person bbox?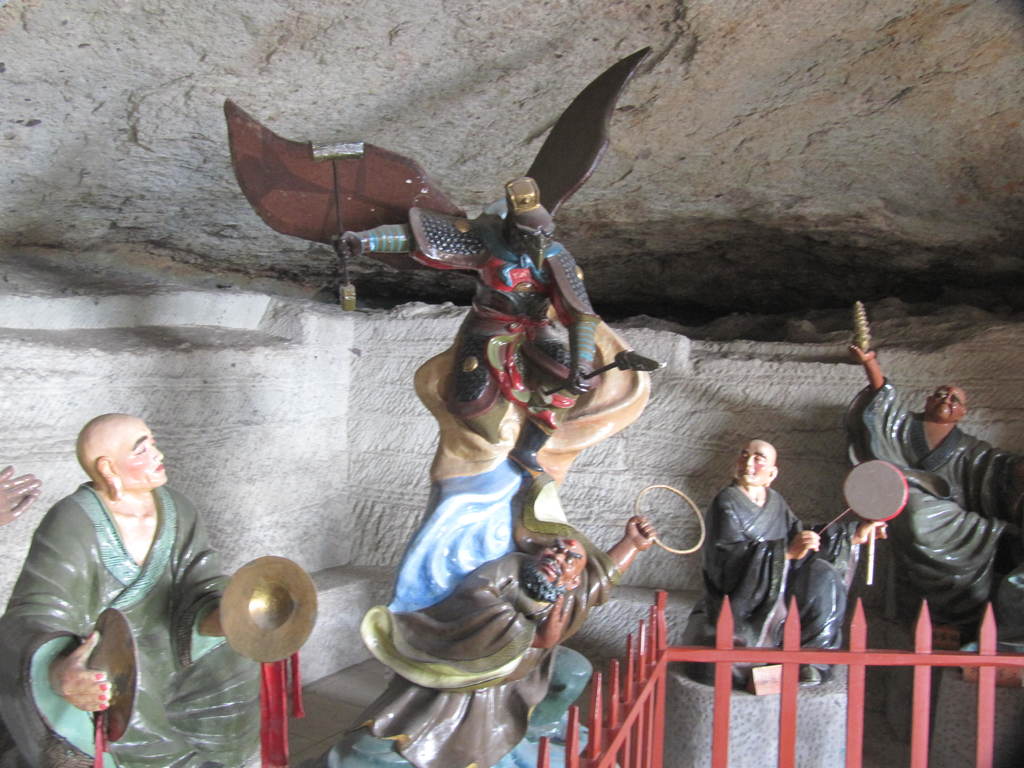
(left=27, top=390, right=213, bottom=761)
